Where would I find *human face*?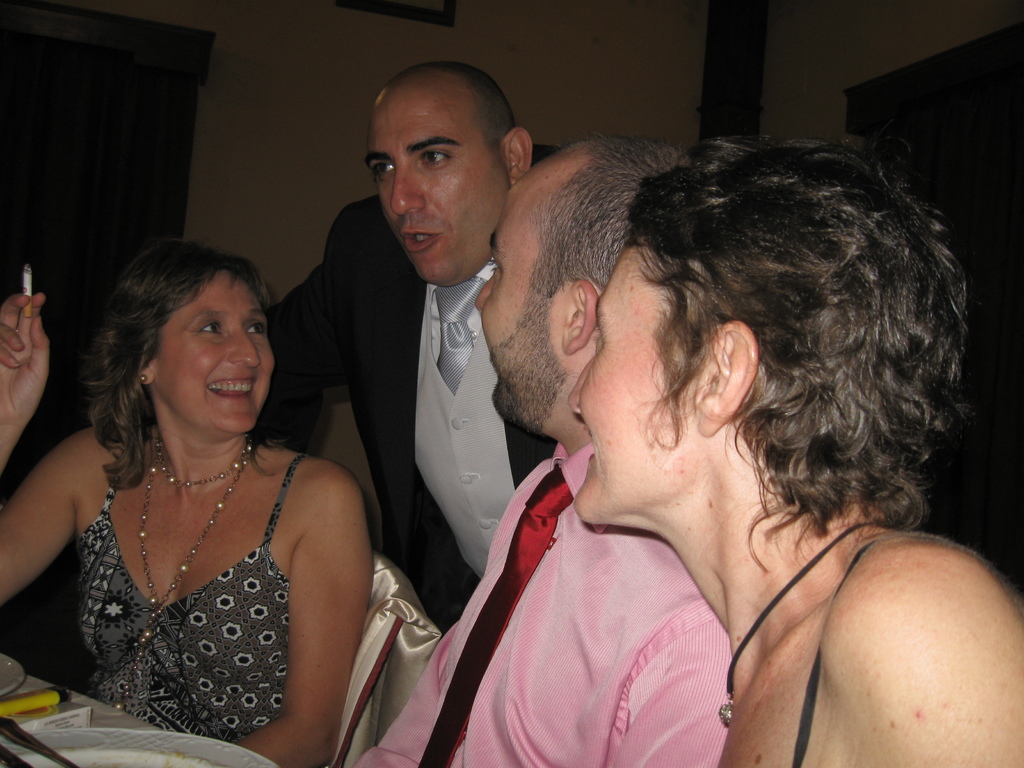
At 566, 243, 692, 519.
